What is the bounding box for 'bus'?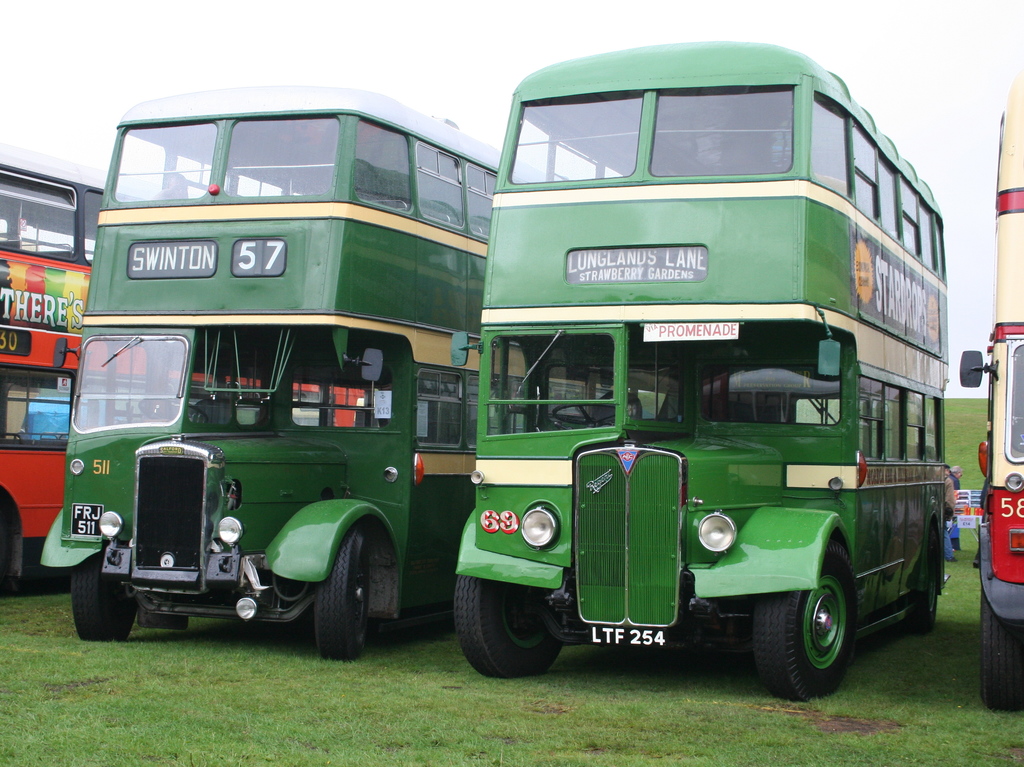
x1=0, y1=137, x2=372, y2=594.
